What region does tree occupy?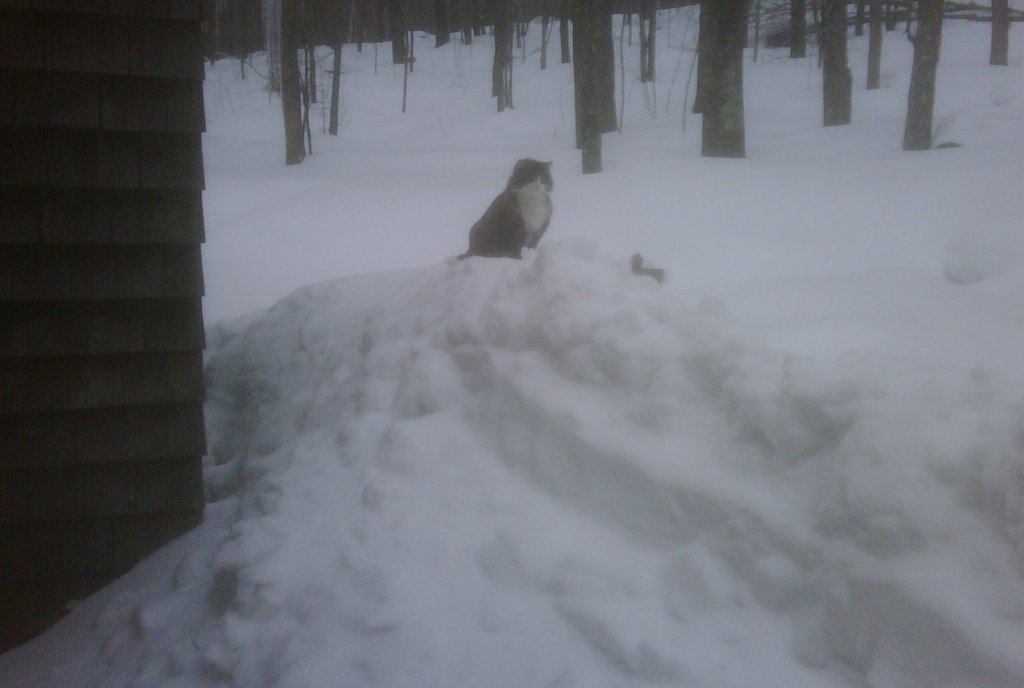
<box>788,0,810,61</box>.
